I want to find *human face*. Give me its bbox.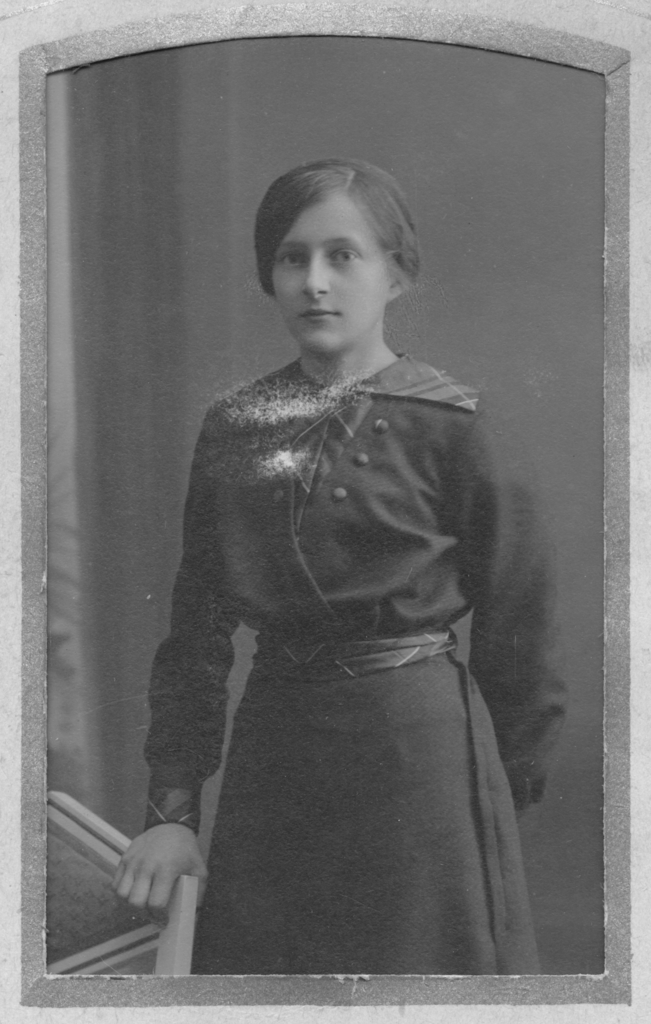
left=271, top=202, right=386, bottom=351.
